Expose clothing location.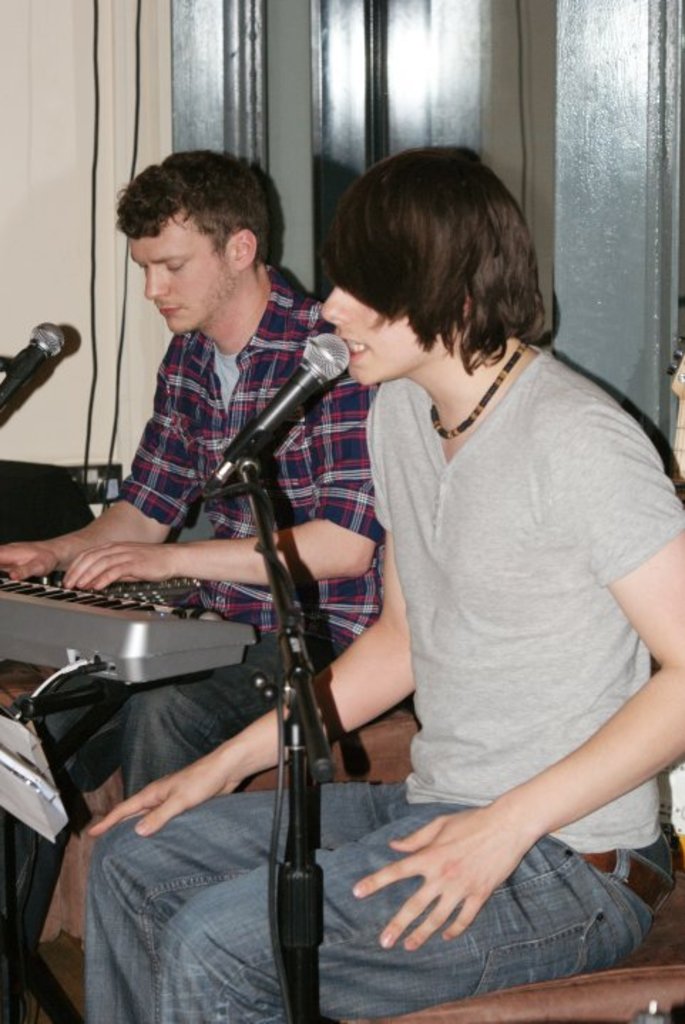
Exposed at Rect(3, 269, 376, 990).
